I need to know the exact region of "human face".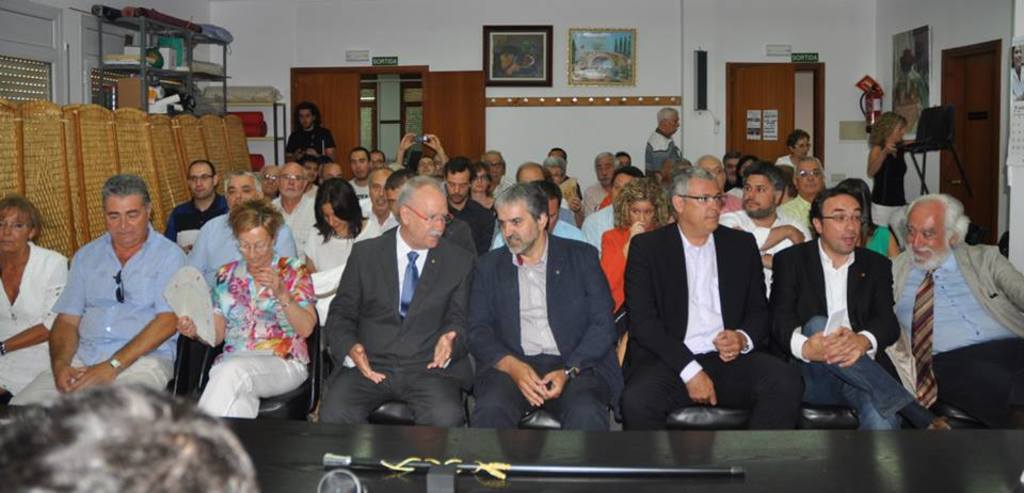
Region: detection(666, 110, 681, 132).
